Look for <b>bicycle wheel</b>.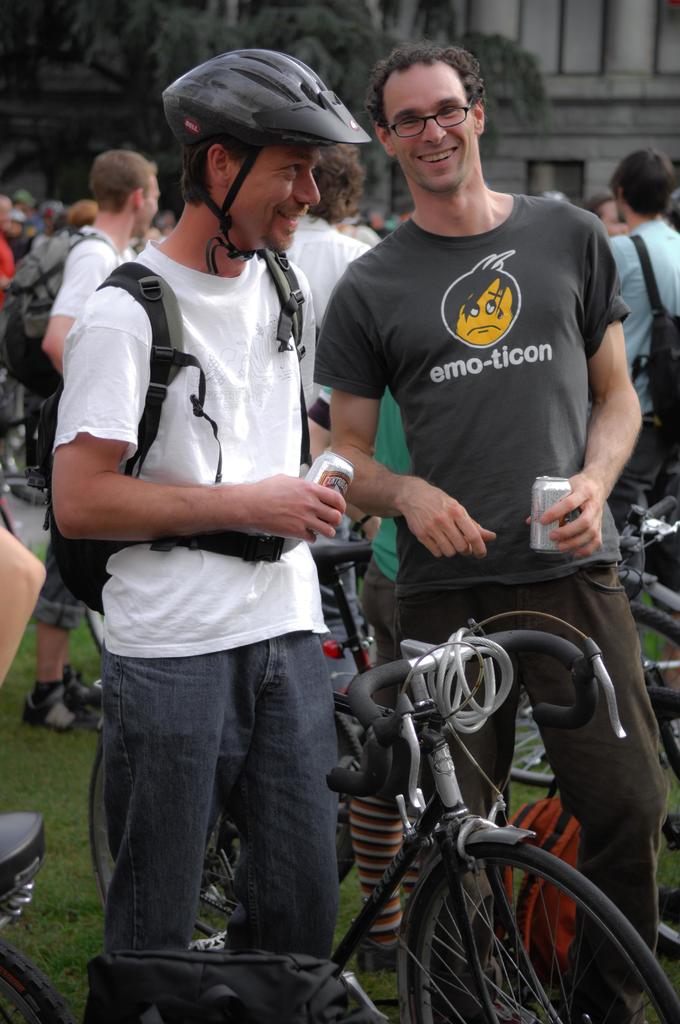
Found: pyautogui.locateOnScreen(404, 840, 679, 1023).
